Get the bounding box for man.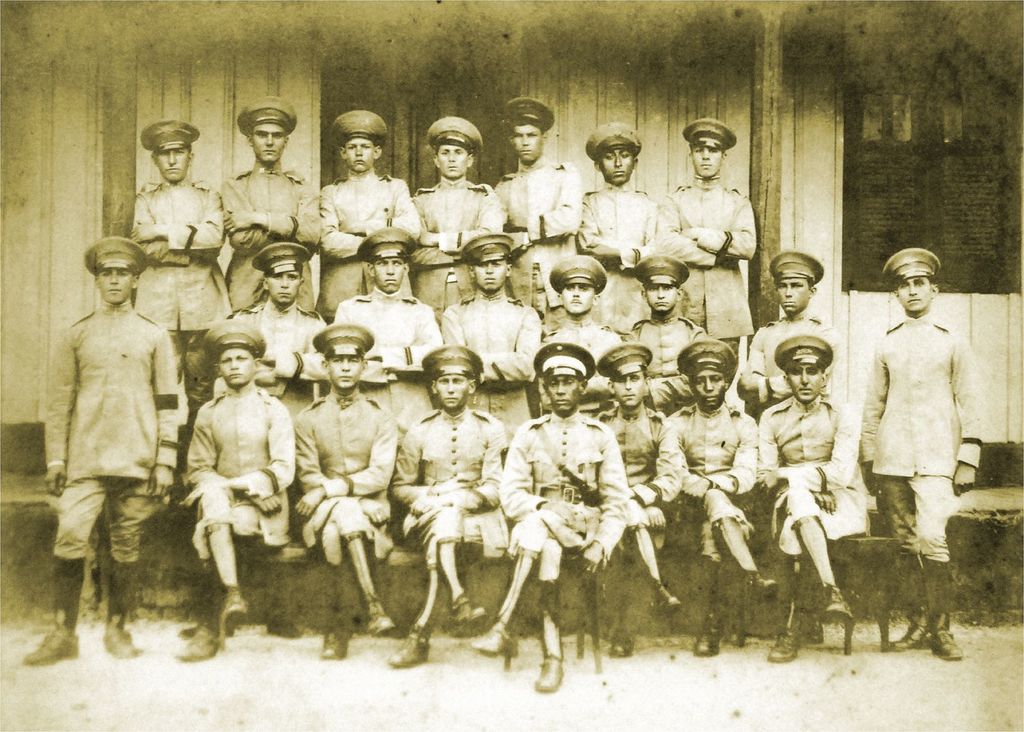
<region>470, 340, 630, 686</region>.
